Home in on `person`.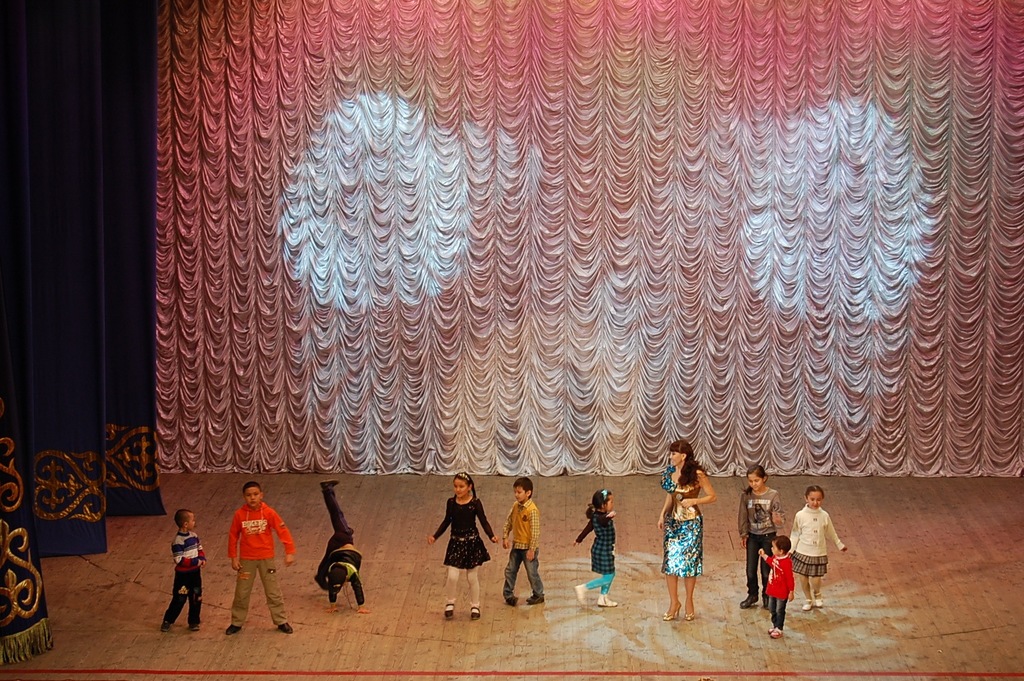
Homed in at bbox=[571, 486, 620, 607].
